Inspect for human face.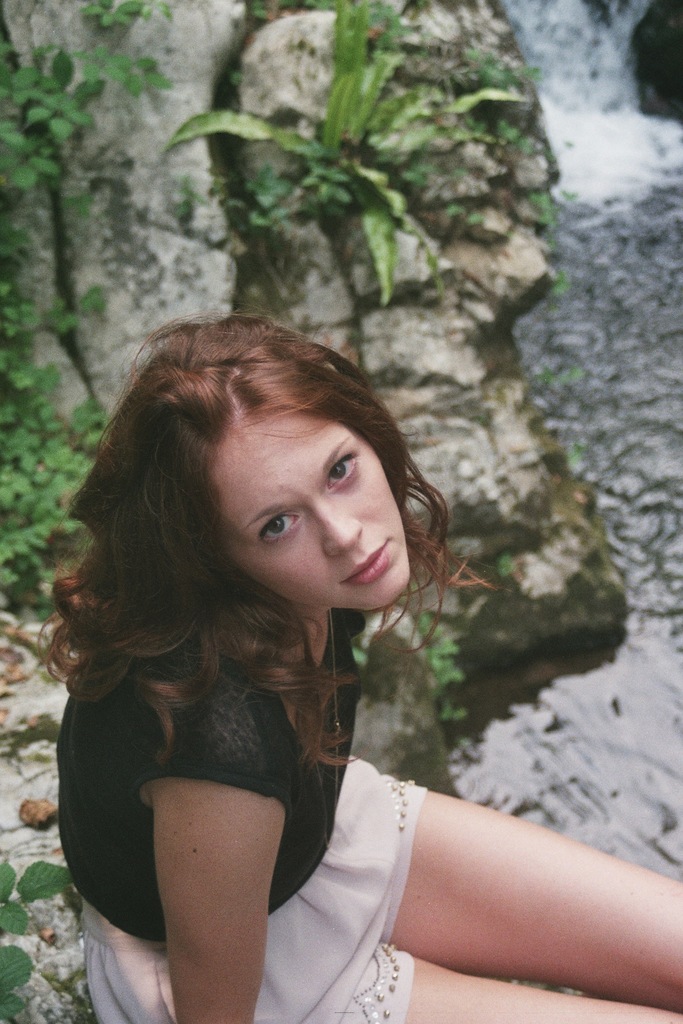
Inspection: l=183, t=385, r=413, b=636.
